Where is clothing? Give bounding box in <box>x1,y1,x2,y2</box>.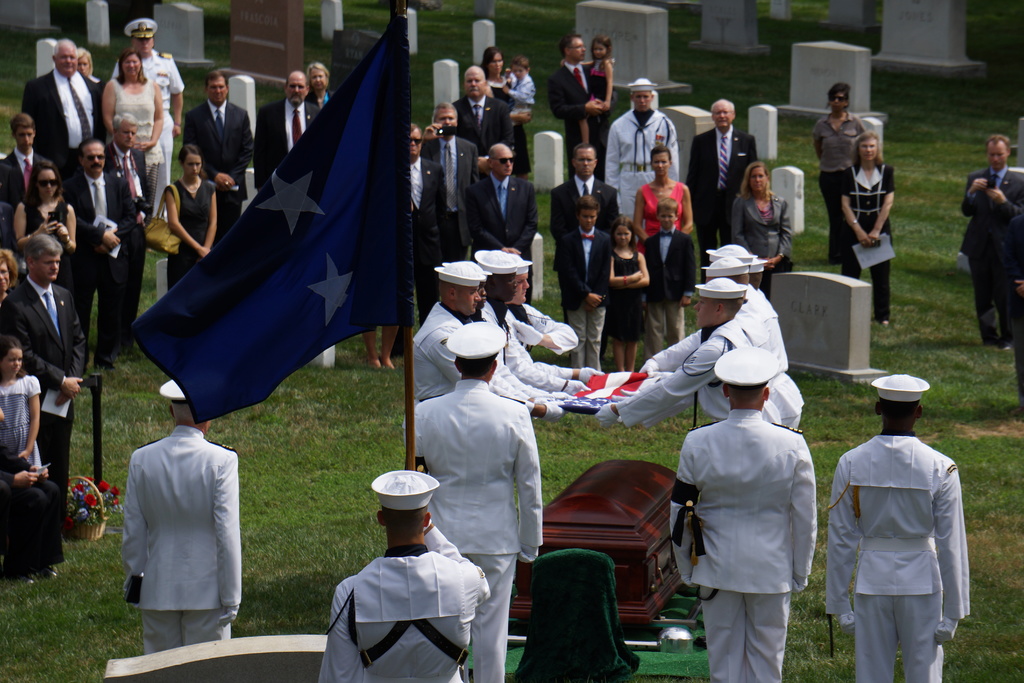
<box>550,54,611,161</box>.
